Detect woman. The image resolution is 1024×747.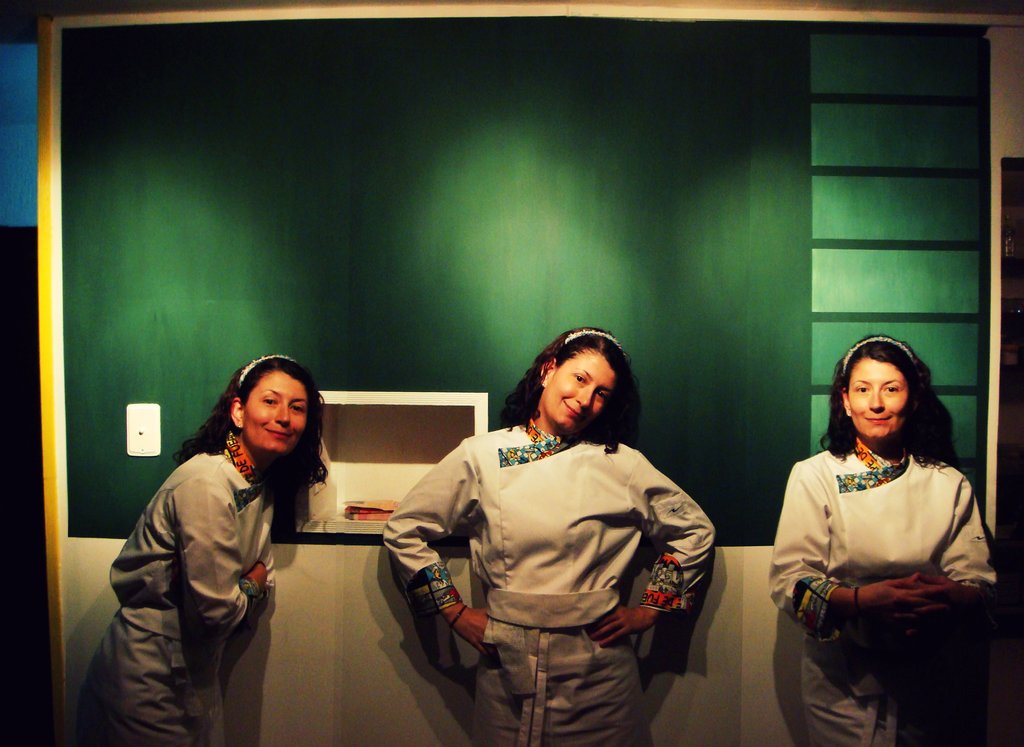
left=84, top=352, right=330, bottom=746.
